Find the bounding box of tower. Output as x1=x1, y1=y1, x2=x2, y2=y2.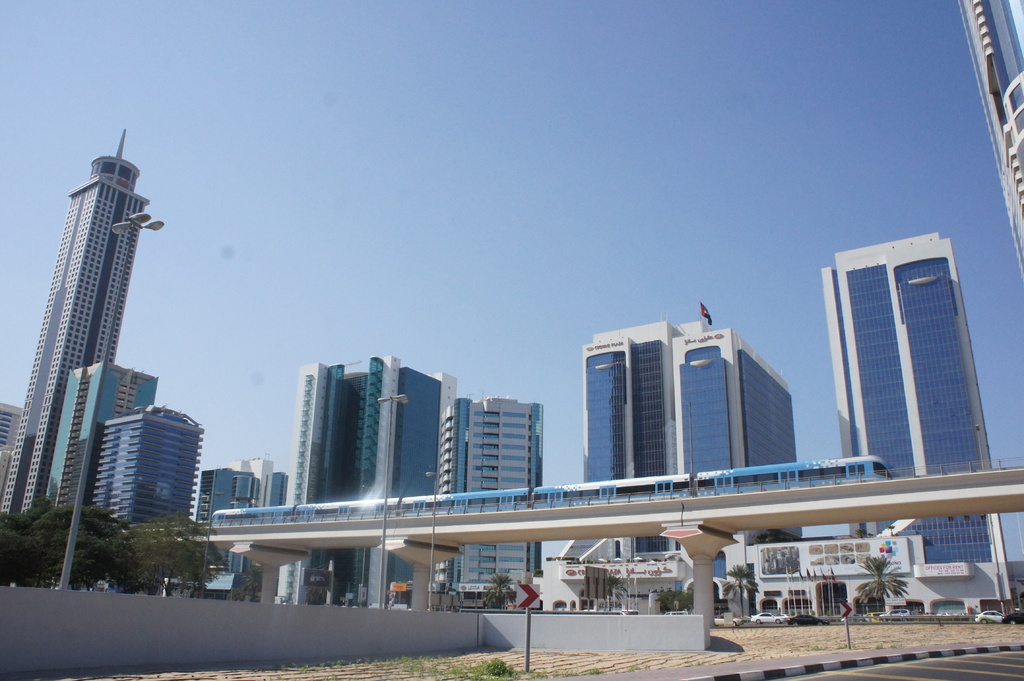
x1=44, y1=362, x2=161, y2=510.
